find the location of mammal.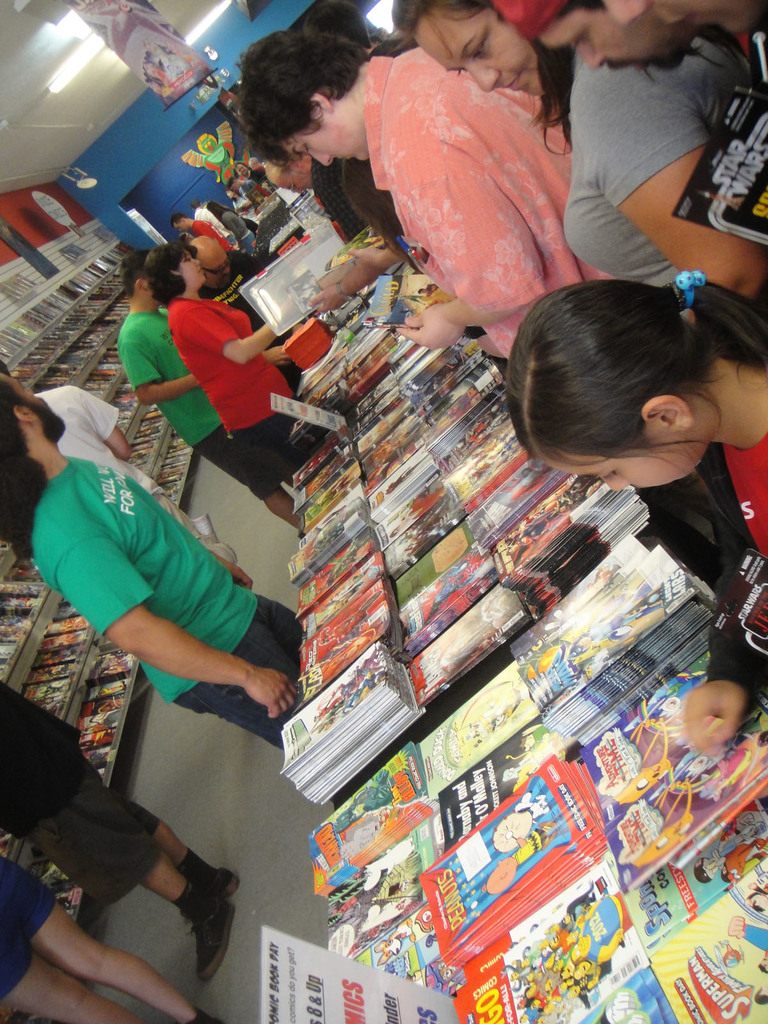
Location: <box>0,680,241,985</box>.
